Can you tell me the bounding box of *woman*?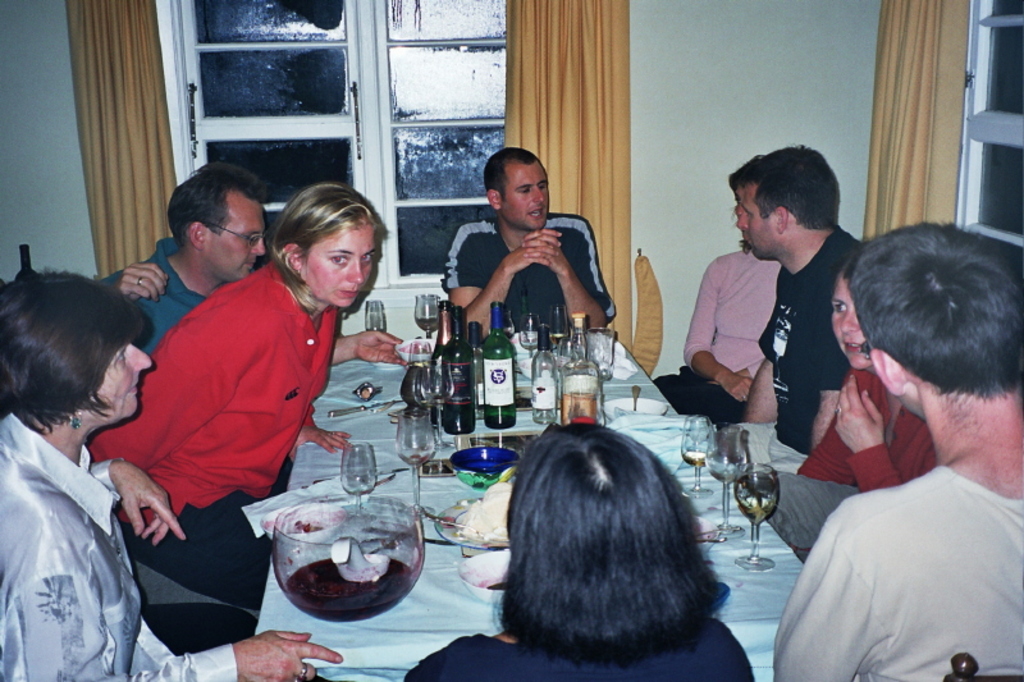
bbox(0, 266, 346, 681).
